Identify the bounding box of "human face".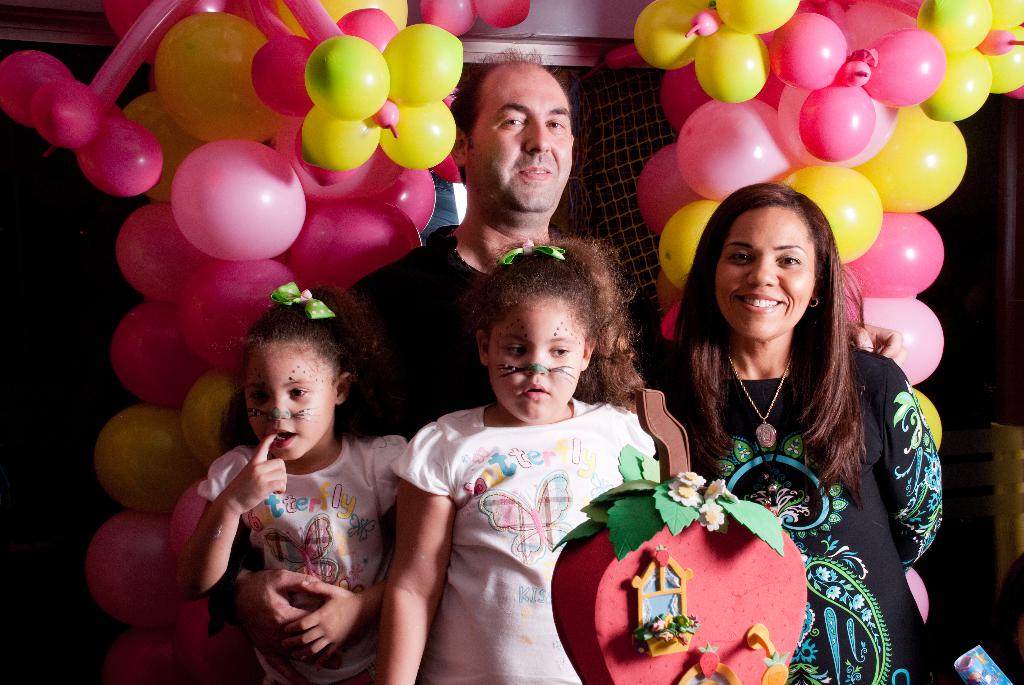
{"x1": 244, "y1": 347, "x2": 333, "y2": 459}.
